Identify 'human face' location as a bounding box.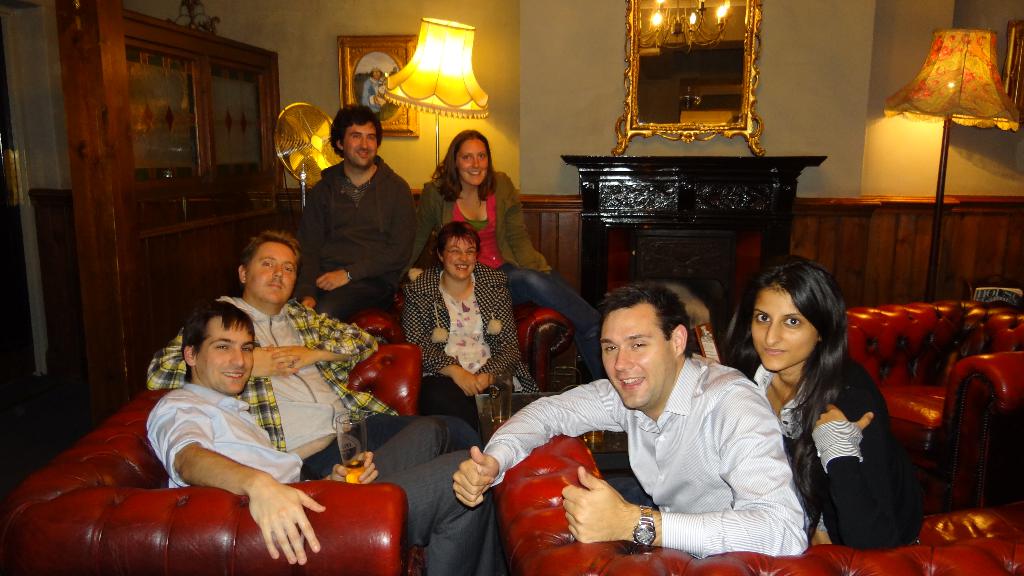
(340, 120, 380, 170).
